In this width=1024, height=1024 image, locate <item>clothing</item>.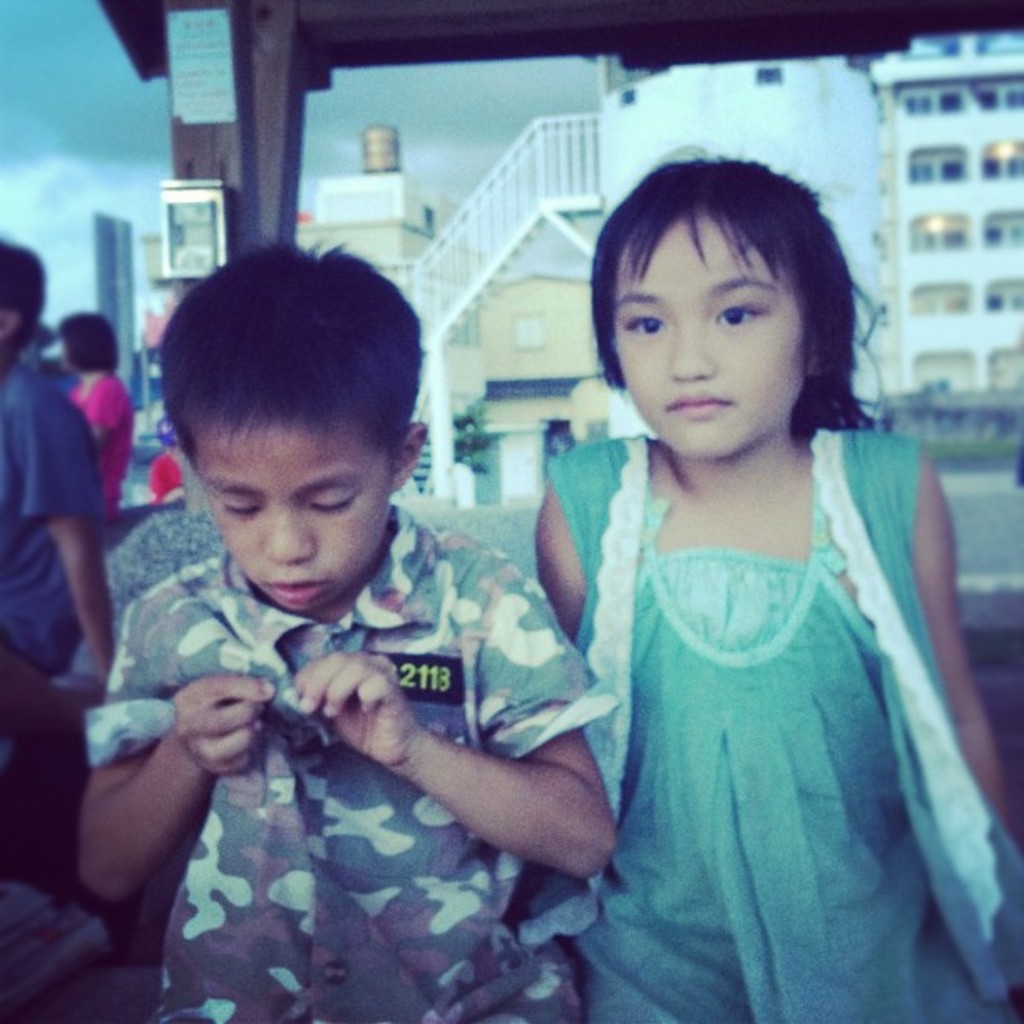
Bounding box: locate(67, 368, 137, 515).
